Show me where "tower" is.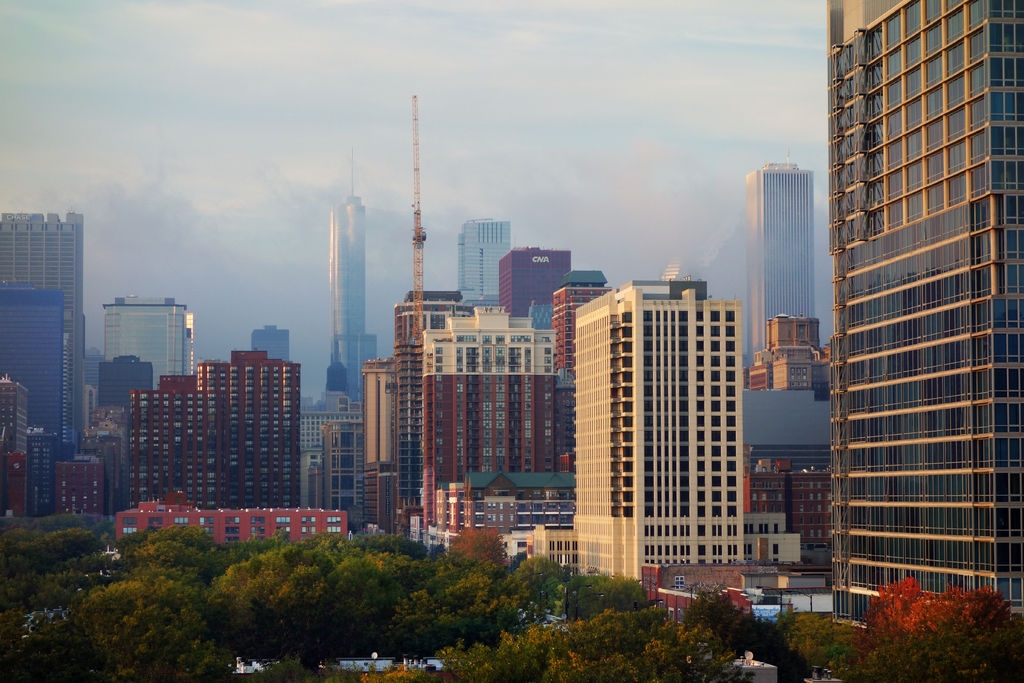
"tower" is at 833,0,1023,630.
